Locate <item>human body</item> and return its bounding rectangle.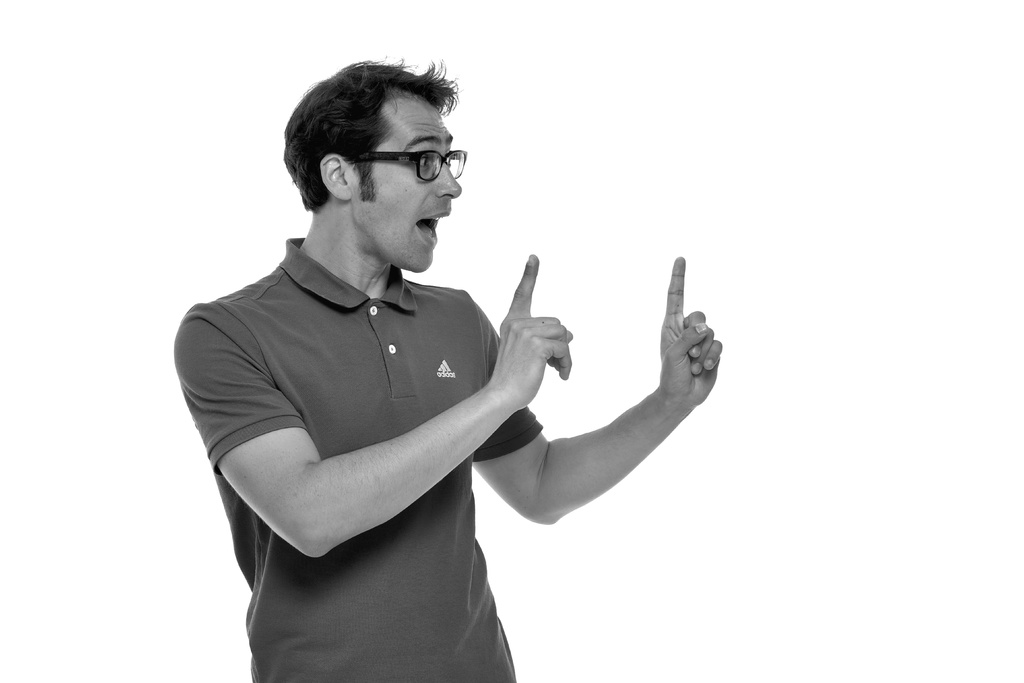
[165, 110, 672, 682].
